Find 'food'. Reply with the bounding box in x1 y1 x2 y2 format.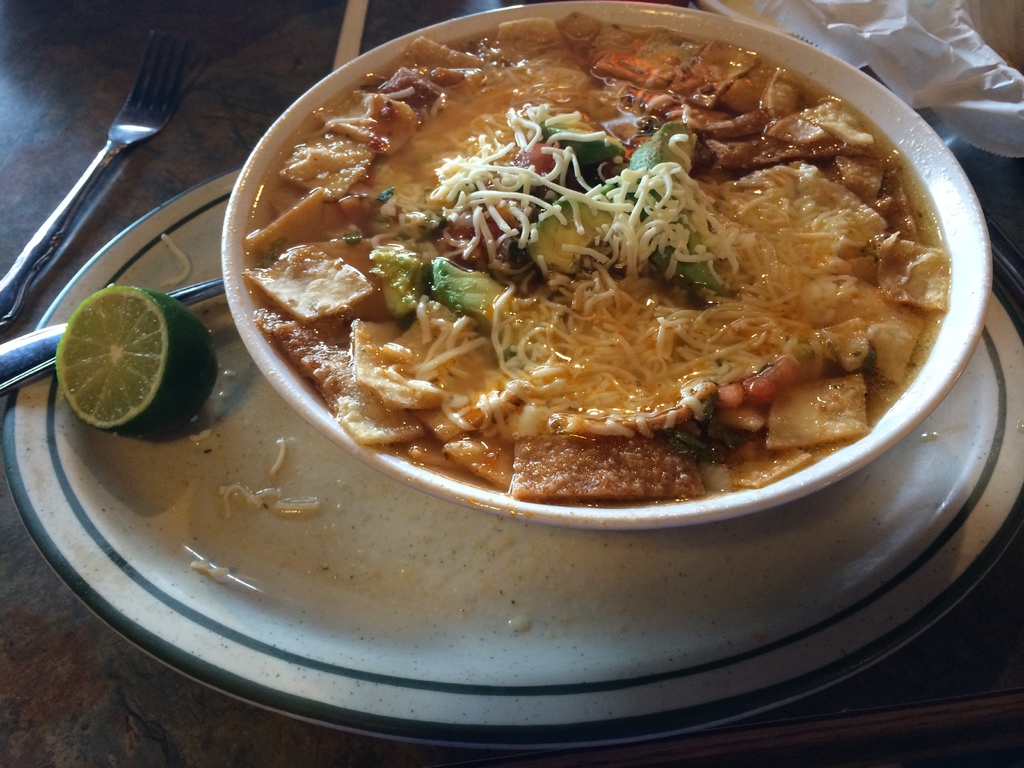
186 559 230 580.
